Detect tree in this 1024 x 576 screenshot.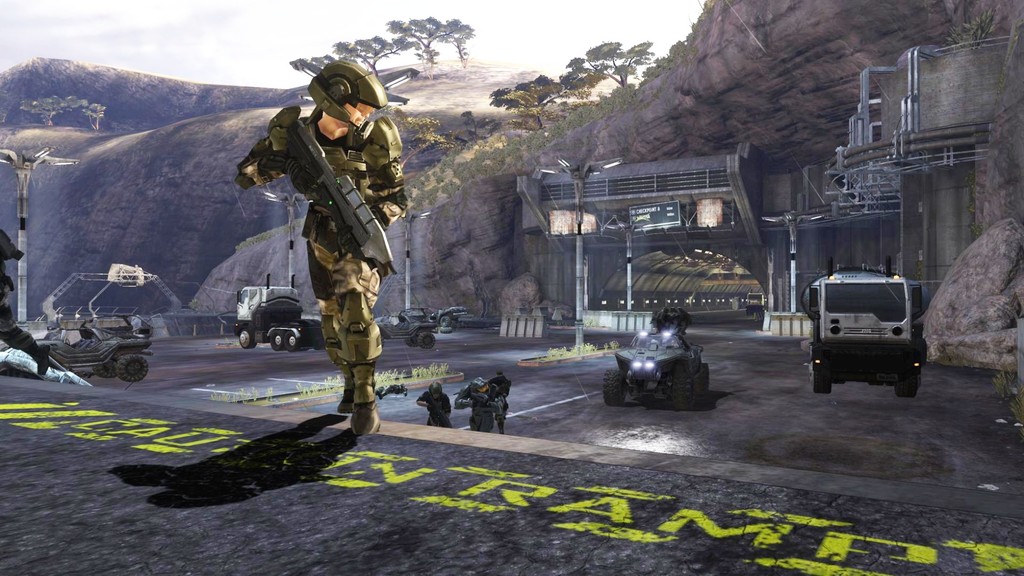
Detection: region(314, 36, 417, 77).
